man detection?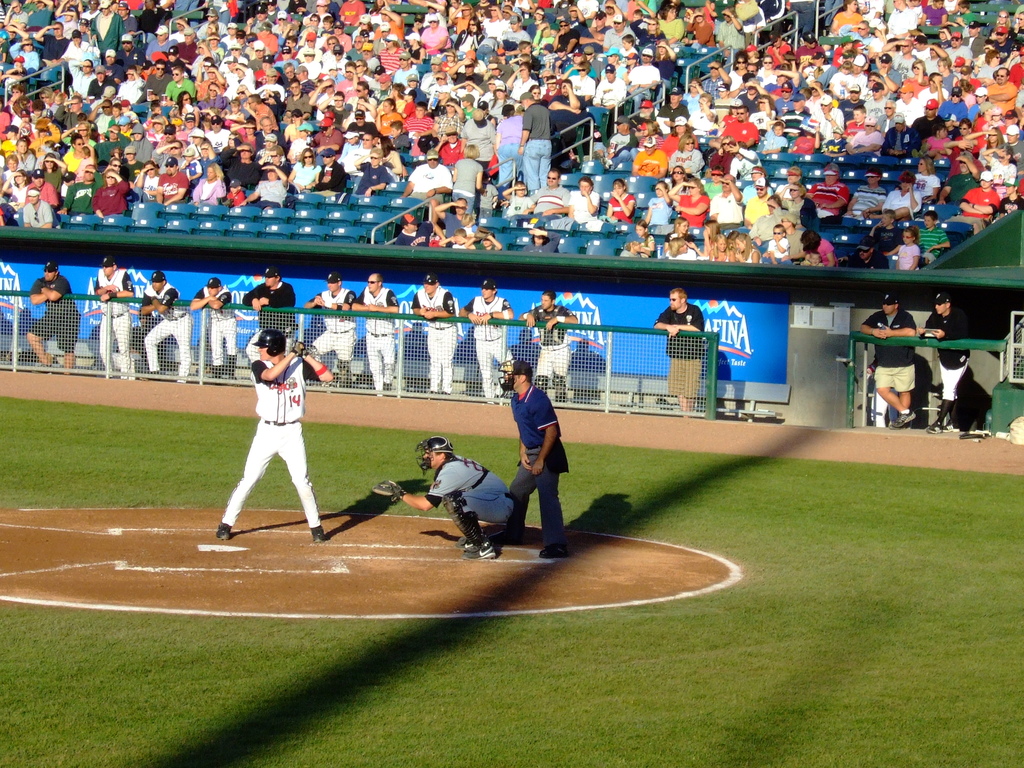
648,282,708,420
